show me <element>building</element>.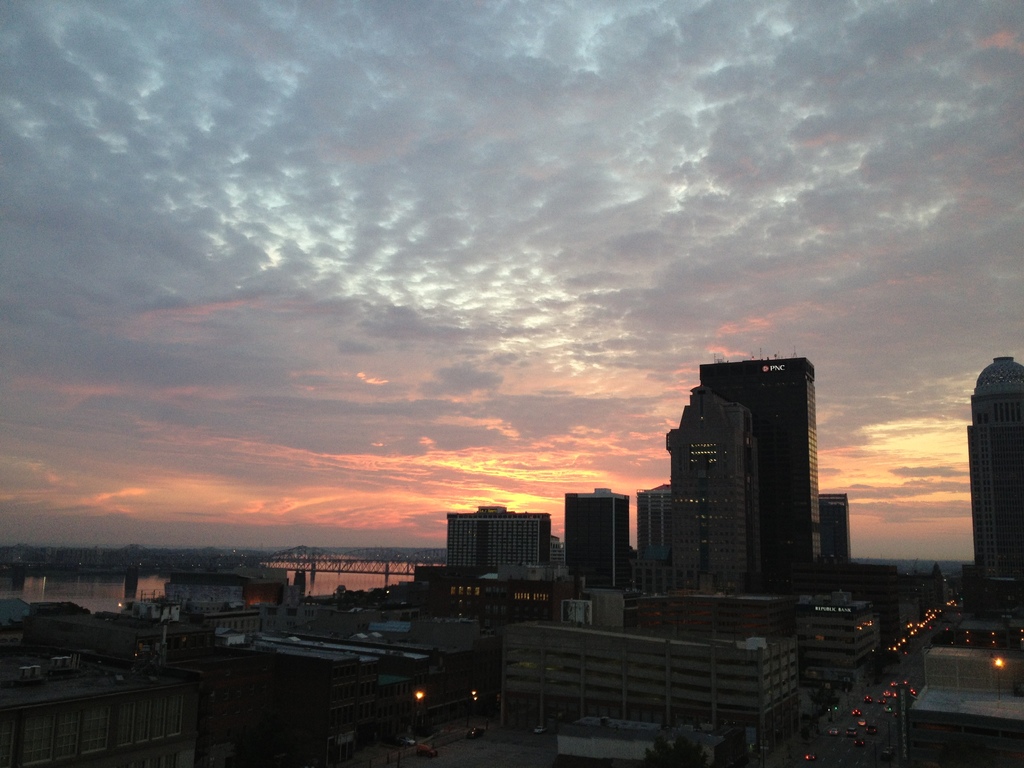
<element>building</element> is here: crop(965, 352, 1023, 584).
